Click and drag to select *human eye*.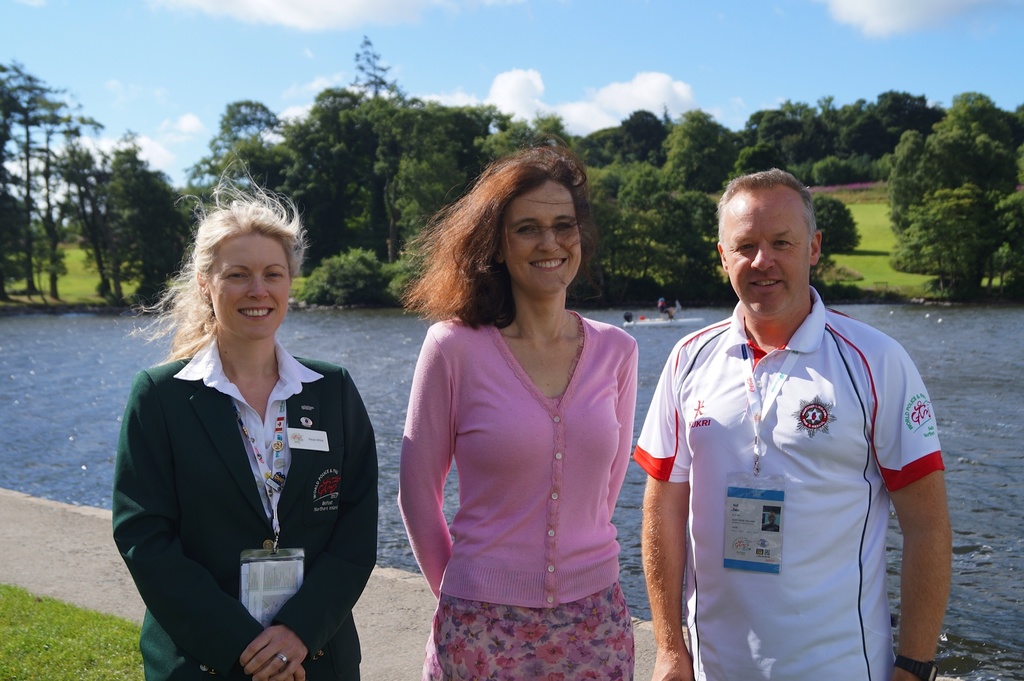
Selection: x1=774, y1=239, x2=794, y2=253.
